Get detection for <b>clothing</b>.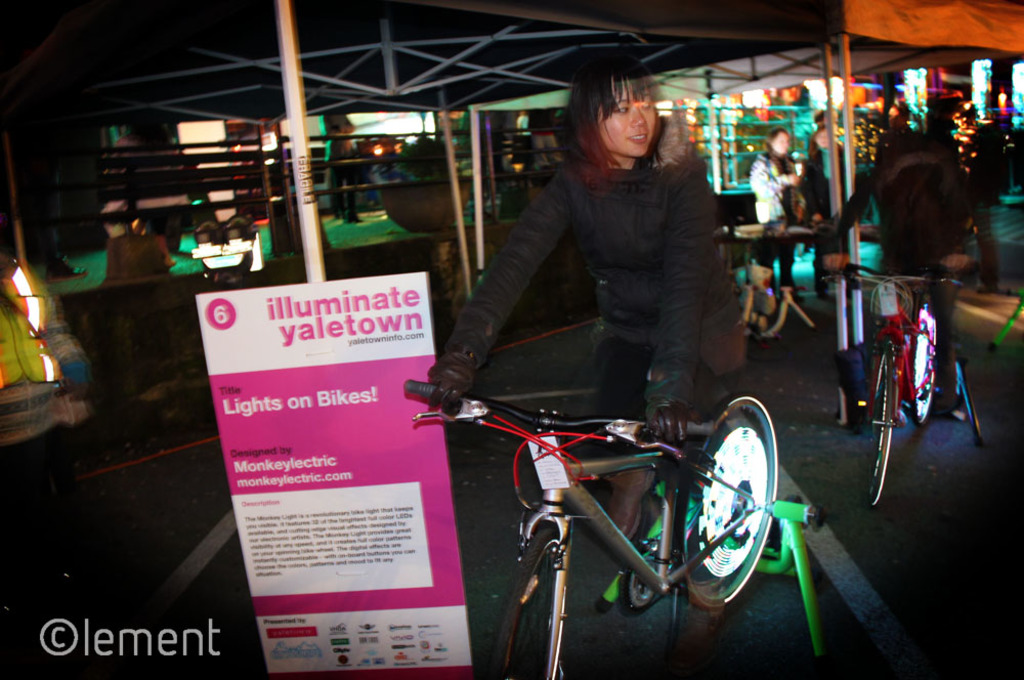
Detection: {"x1": 748, "y1": 148, "x2": 785, "y2": 228}.
